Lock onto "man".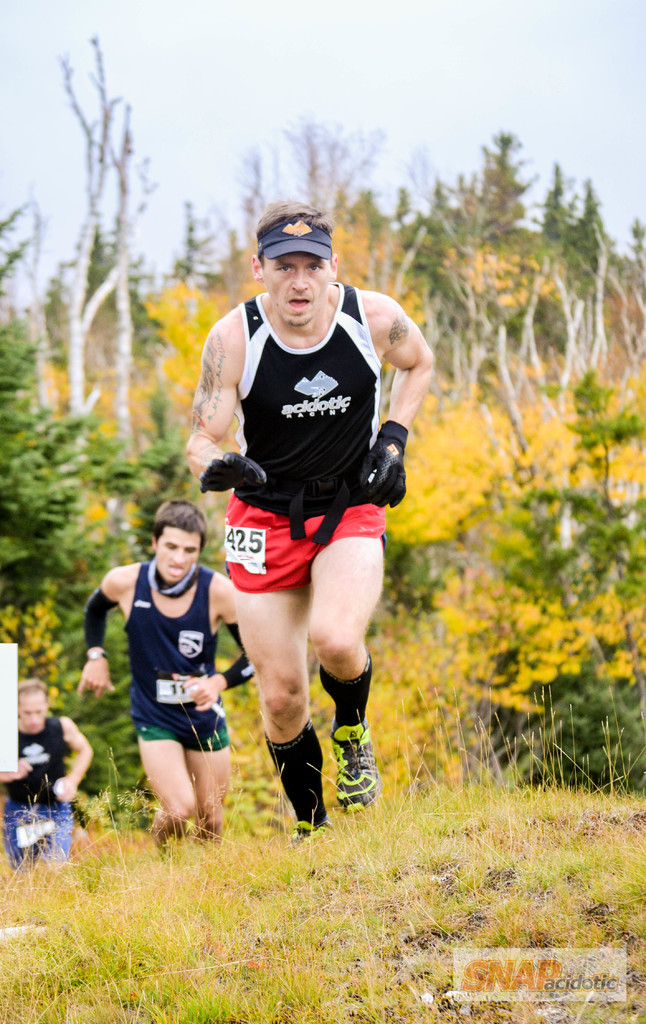
Locked: [x1=72, y1=498, x2=252, y2=849].
